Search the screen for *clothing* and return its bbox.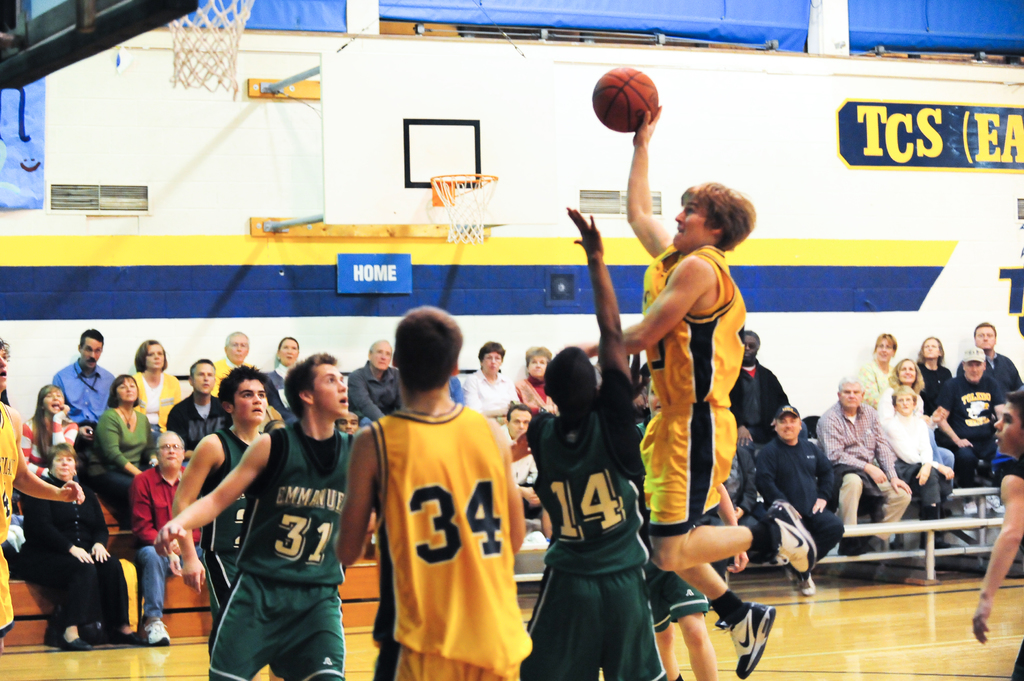
Found: (526,403,671,680).
